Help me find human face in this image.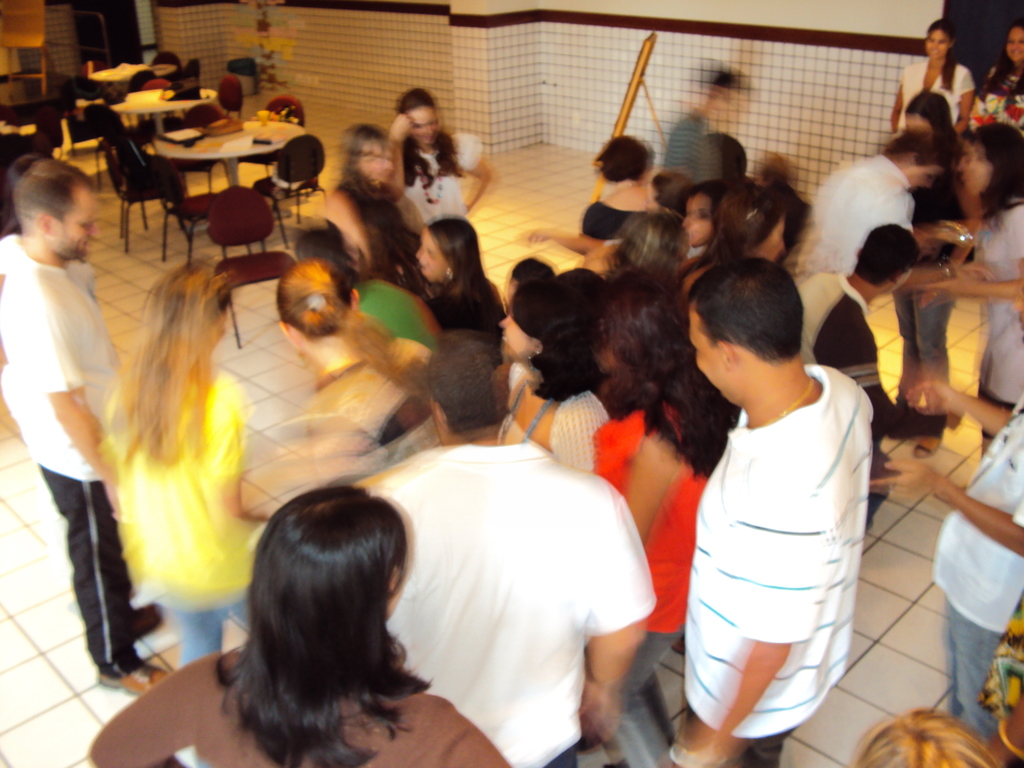
Found it: (359, 131, 392, 186).
